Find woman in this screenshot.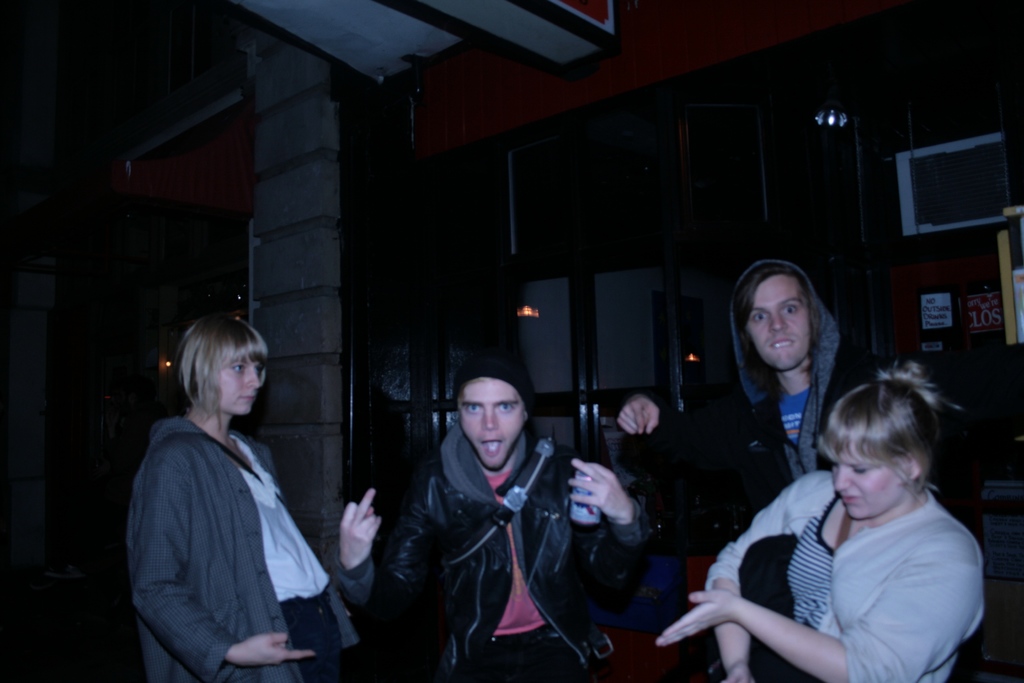
The bounding box for woman is (left=661, top=362, right=988, bottom=682).
